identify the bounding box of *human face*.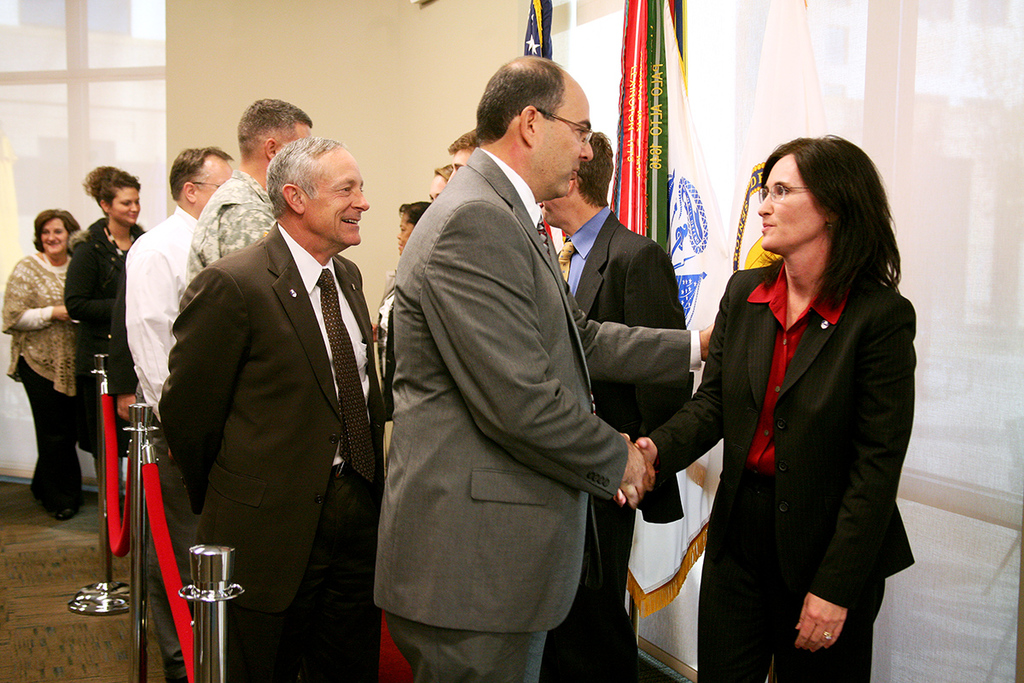
(540, 190, 573, 226).
